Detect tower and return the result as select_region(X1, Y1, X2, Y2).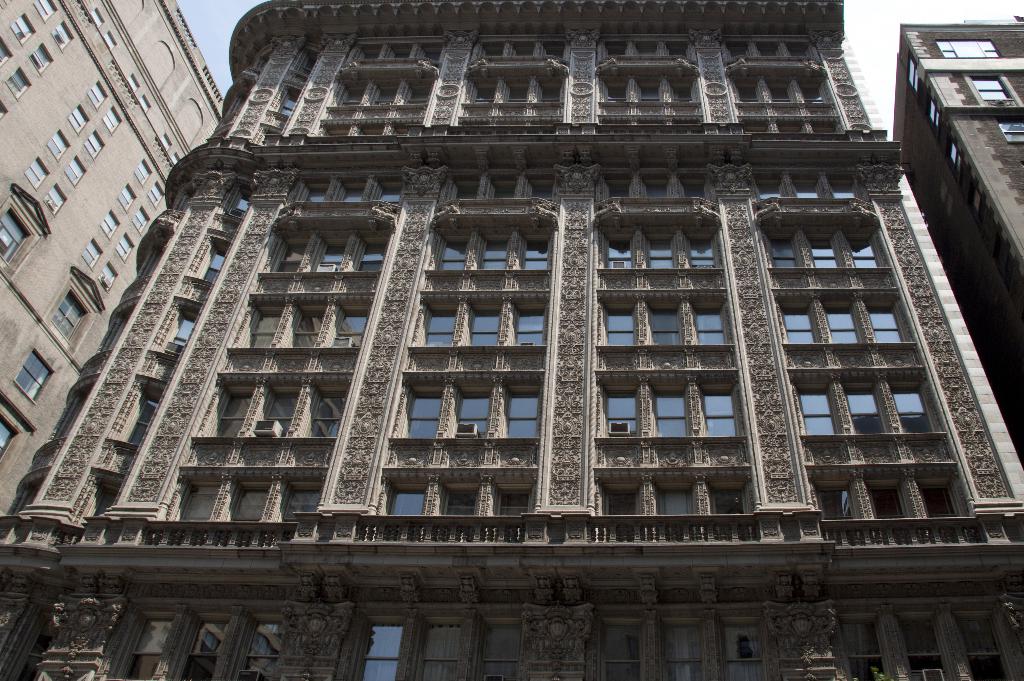
select_region(0, 0, 224, 531).
